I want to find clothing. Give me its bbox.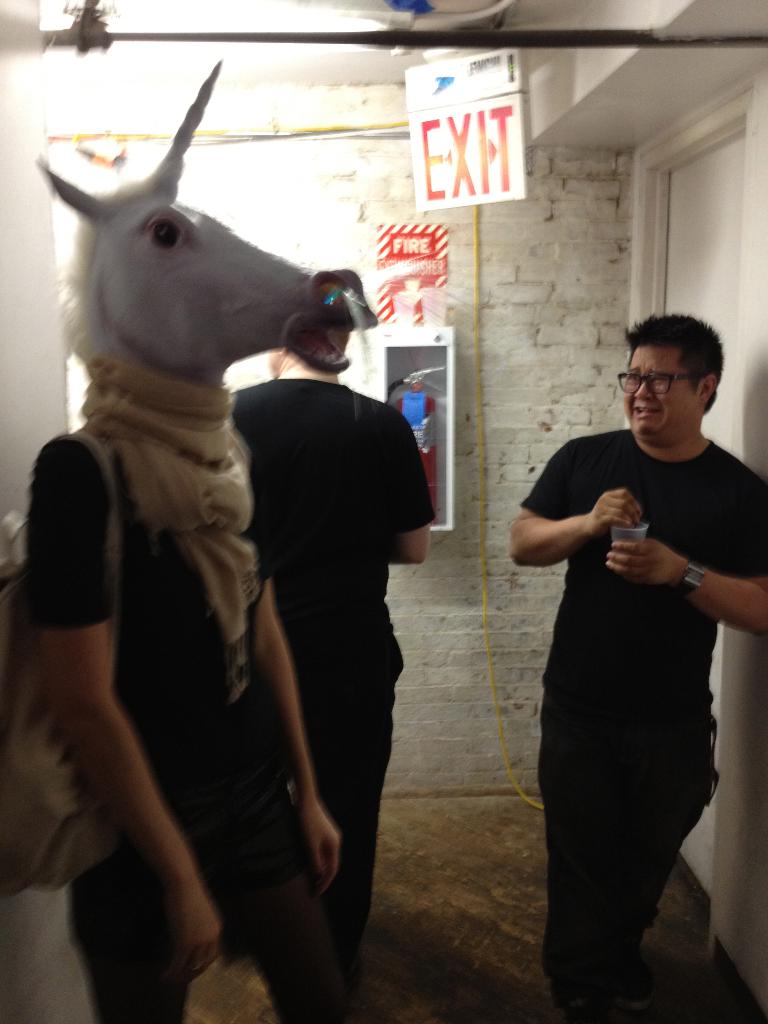
select_region(246, 370, 445, 950).
